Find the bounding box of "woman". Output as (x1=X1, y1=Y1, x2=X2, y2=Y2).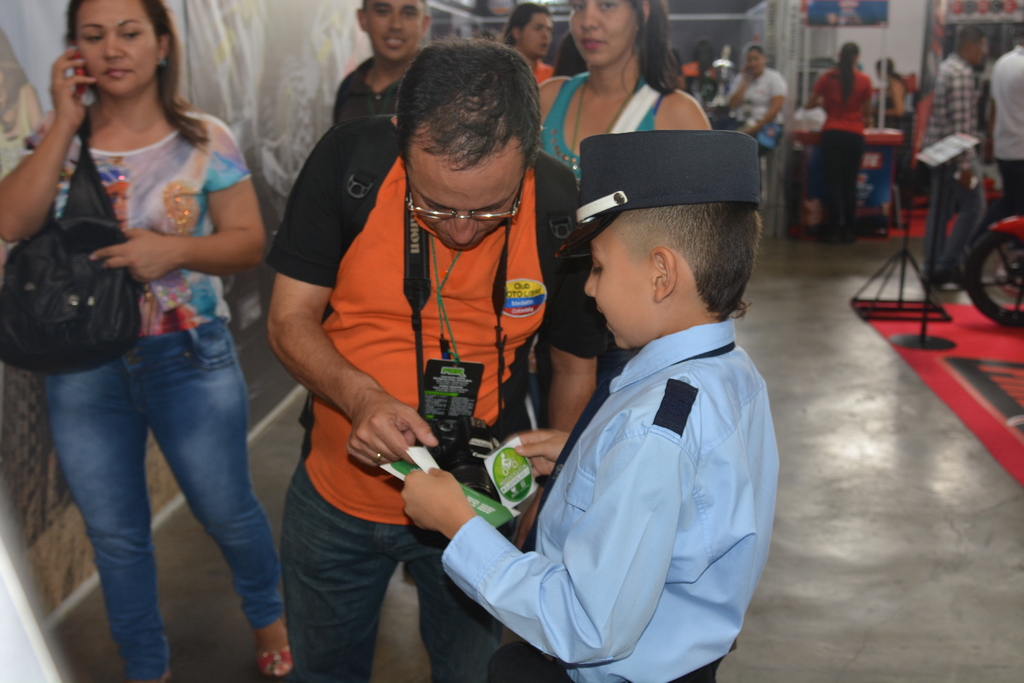
(x1=499, y1=0, x2=556, y2=85).
